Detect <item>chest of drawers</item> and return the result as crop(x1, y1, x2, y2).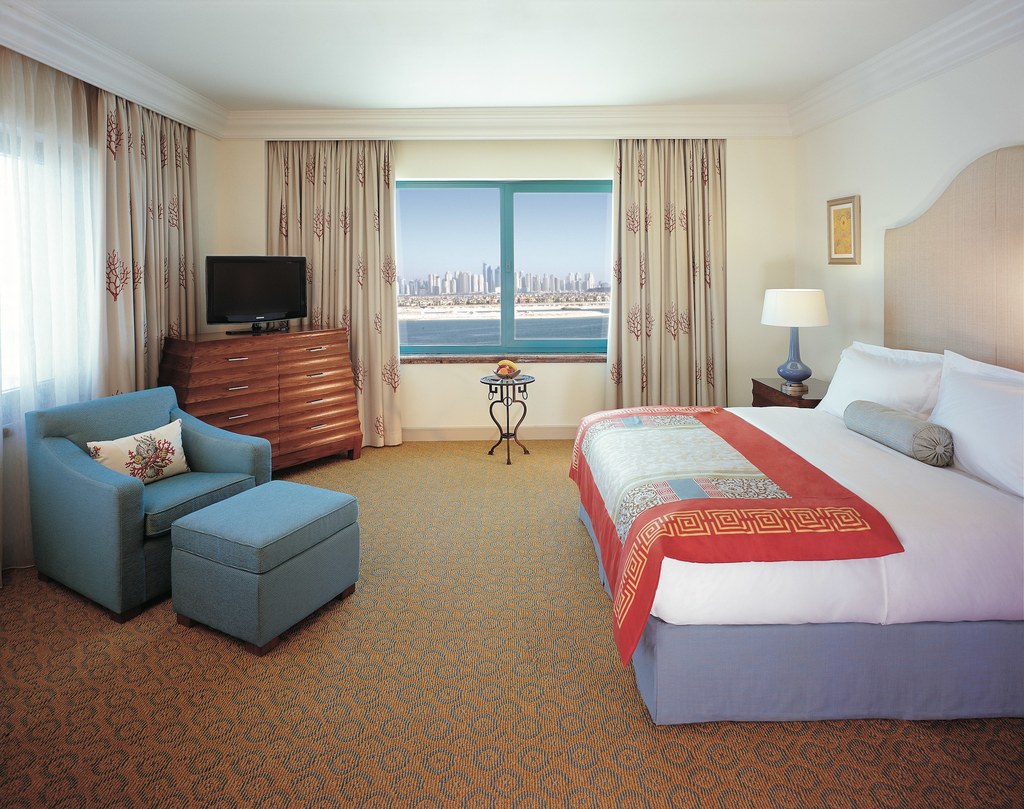
crop(156, 324, 362, 470).
